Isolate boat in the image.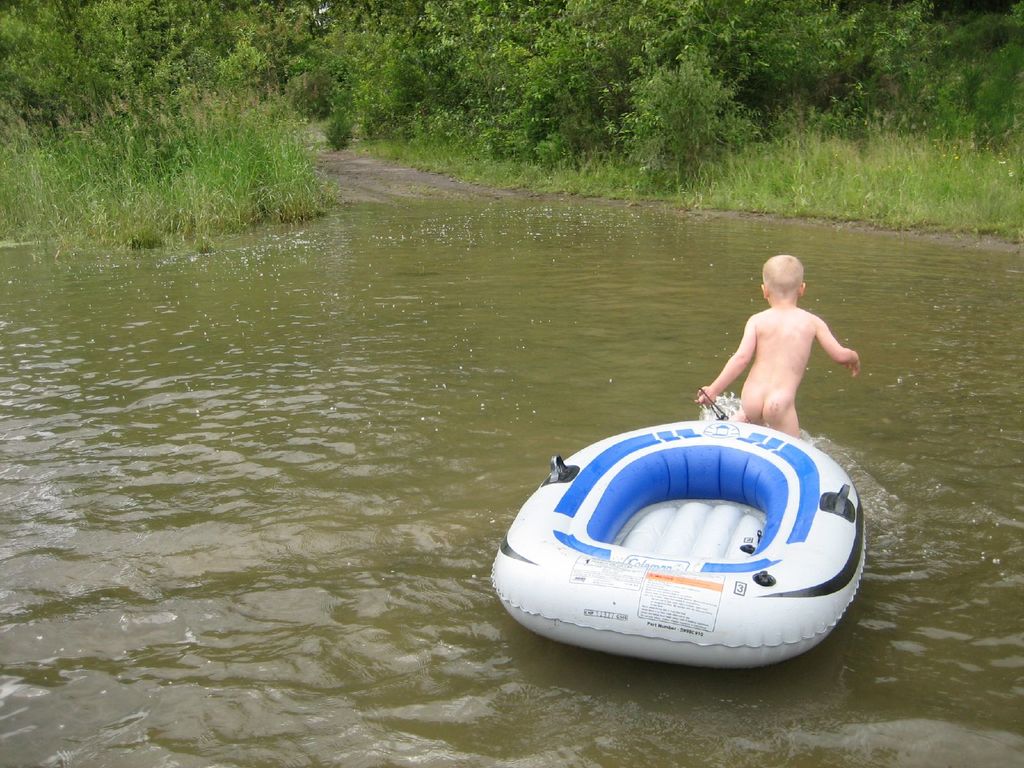
Isolated region: 486 383 876 668.
